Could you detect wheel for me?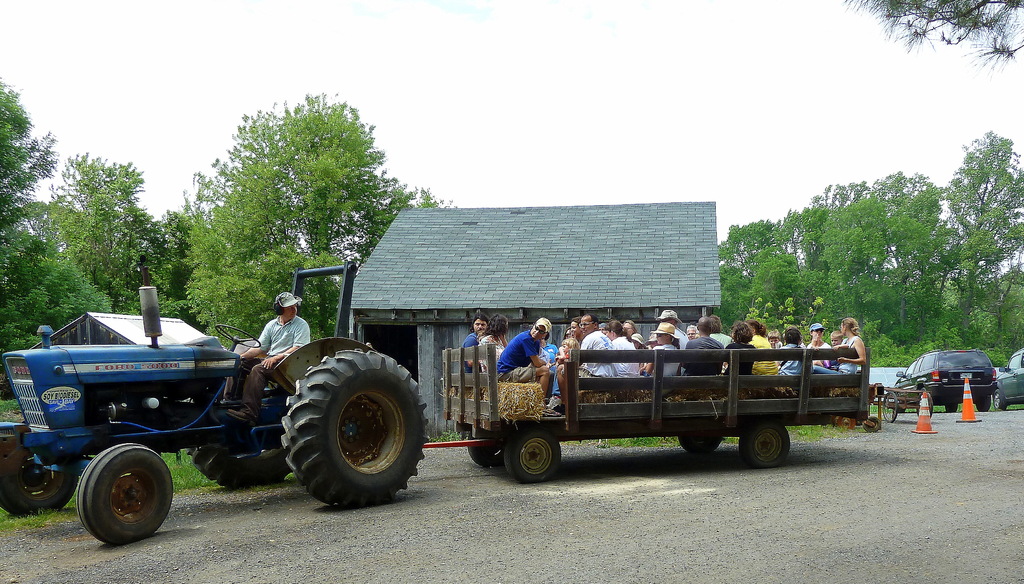
Detection result: 735/418/792/468.
